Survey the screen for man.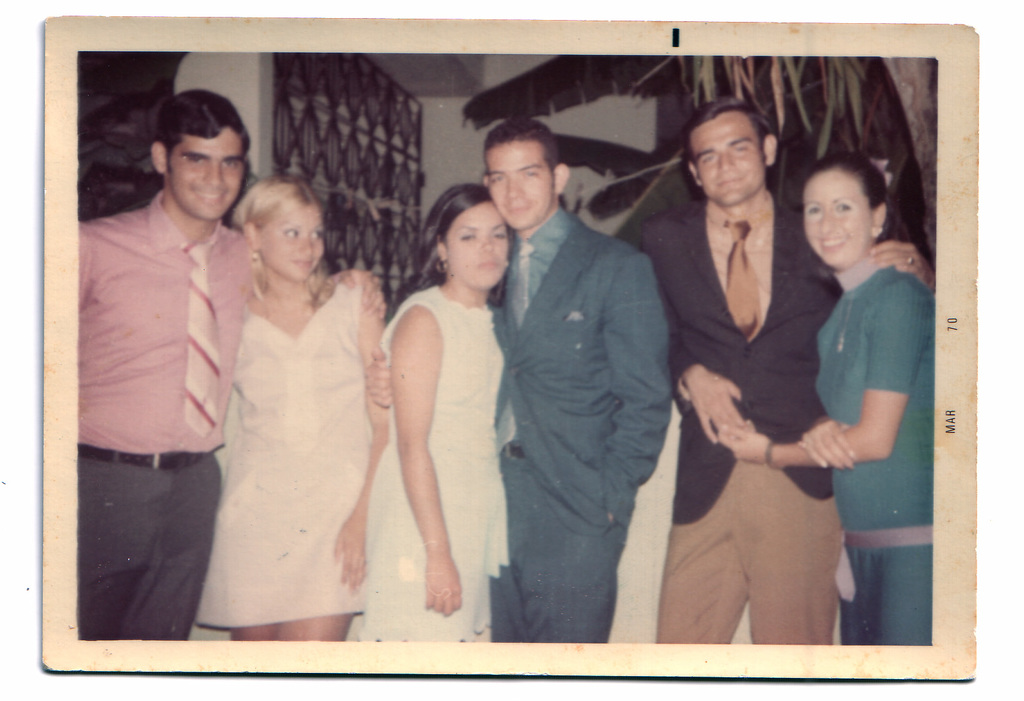
Survey found: (360,118,673,643).
